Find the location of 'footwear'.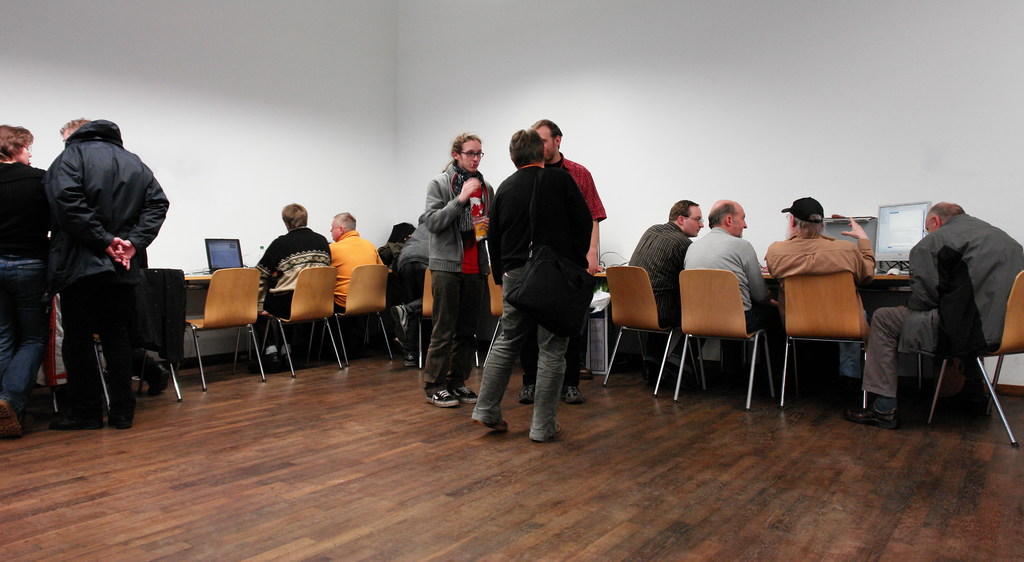
Location: BBox(646, 359, 662, 378).
